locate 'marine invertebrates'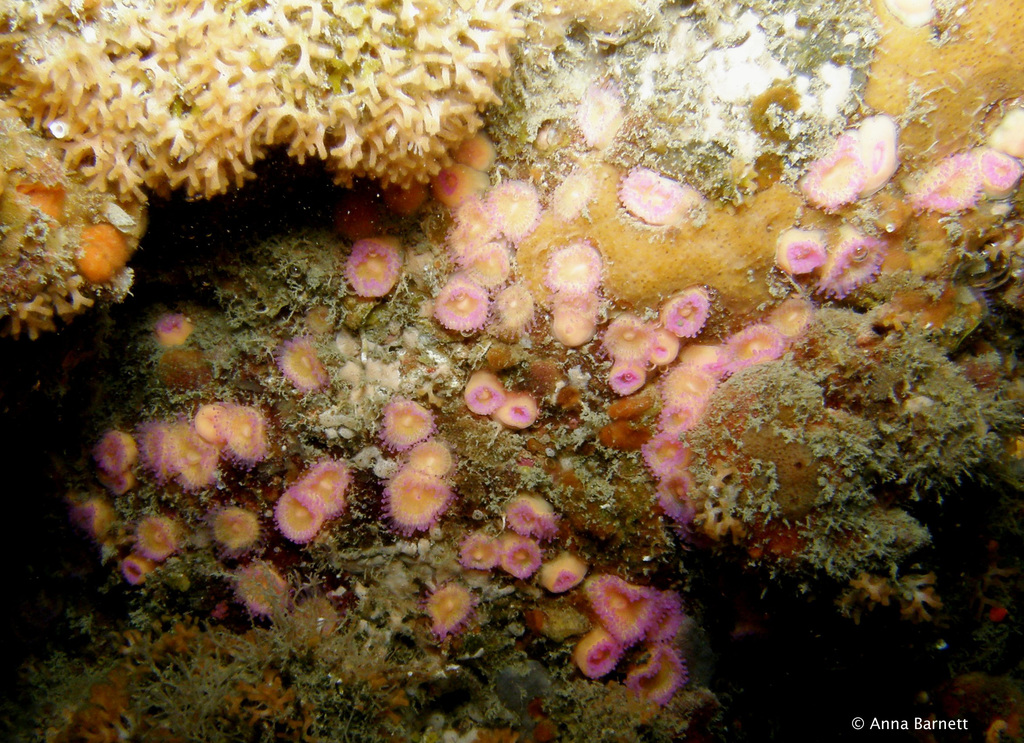
box=[576, 572, 664, 649]
